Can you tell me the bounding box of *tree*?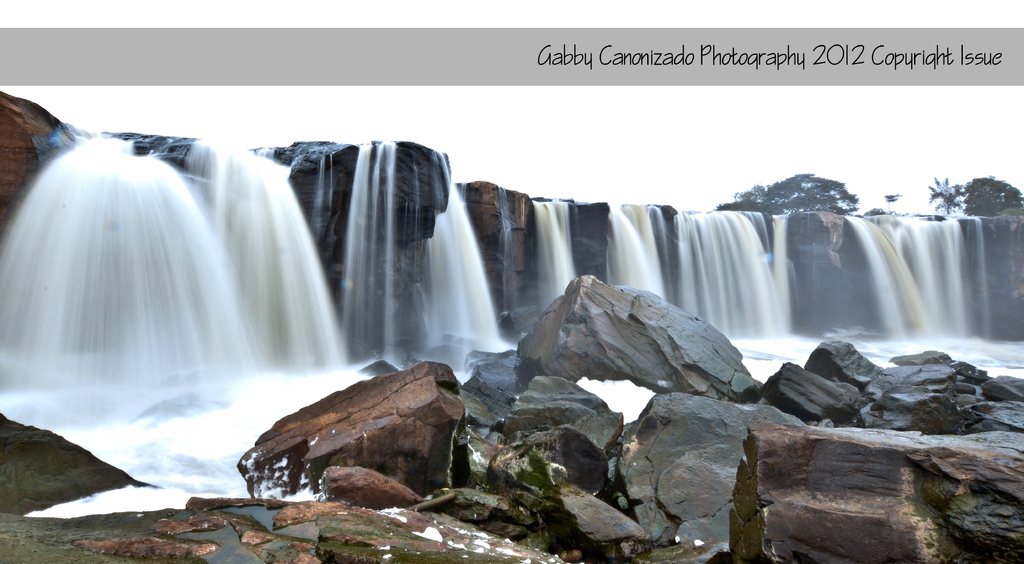
Rect(720, 174, 858, 214).
